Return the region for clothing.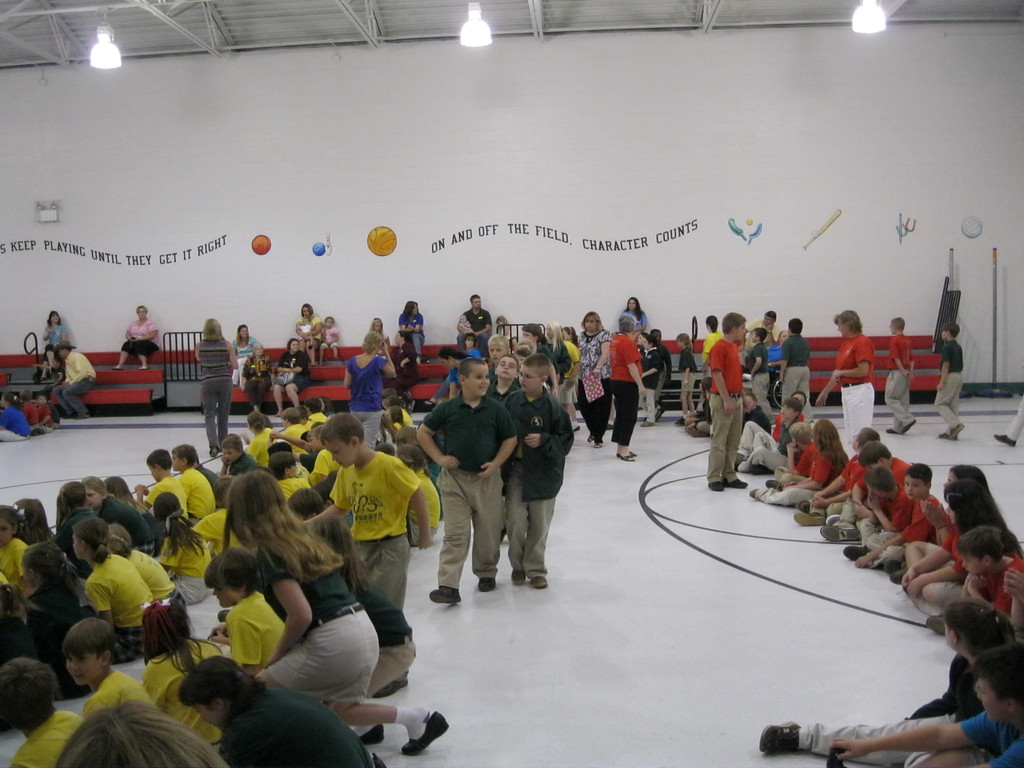
box=[299, 315, 321, 352].
